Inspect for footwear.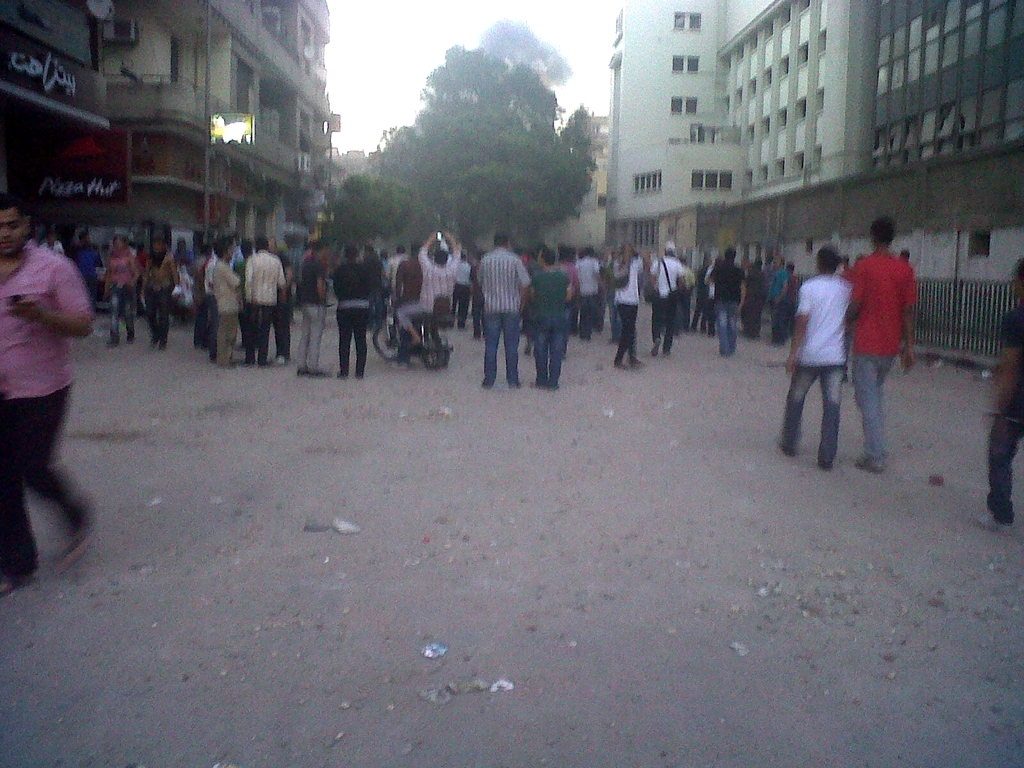
Inspection: {"left": 632, "top": 360, "right": 634, "bottom": 368}.
